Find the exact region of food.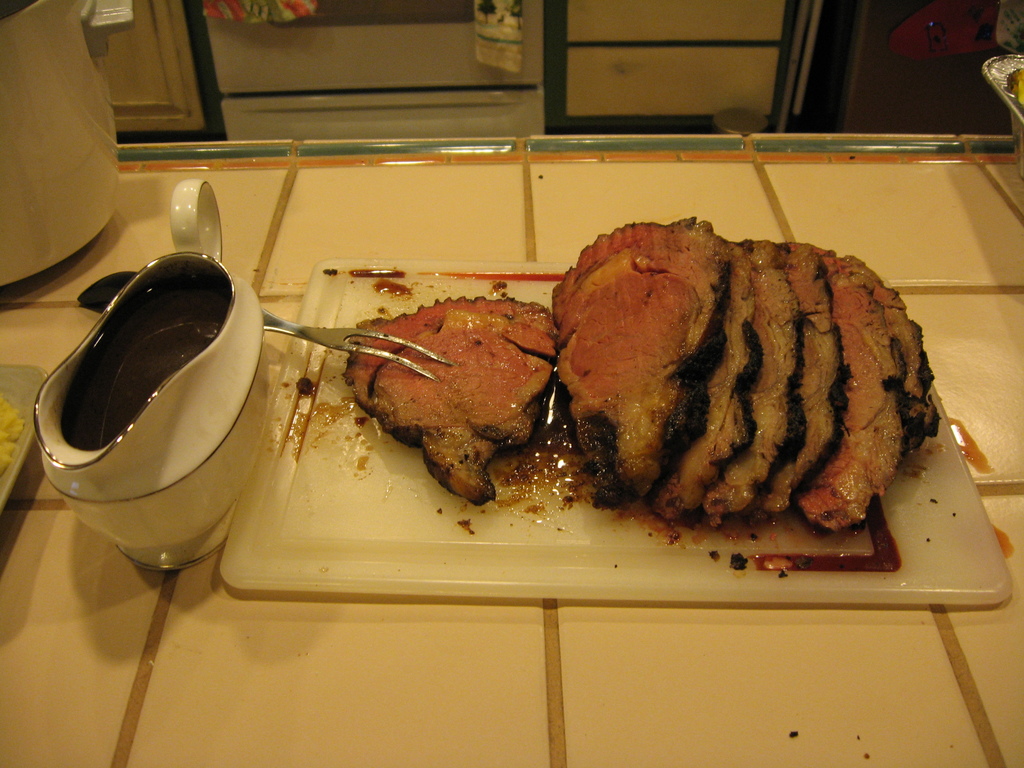
Exact region: region(356, 291, 552, 483).
